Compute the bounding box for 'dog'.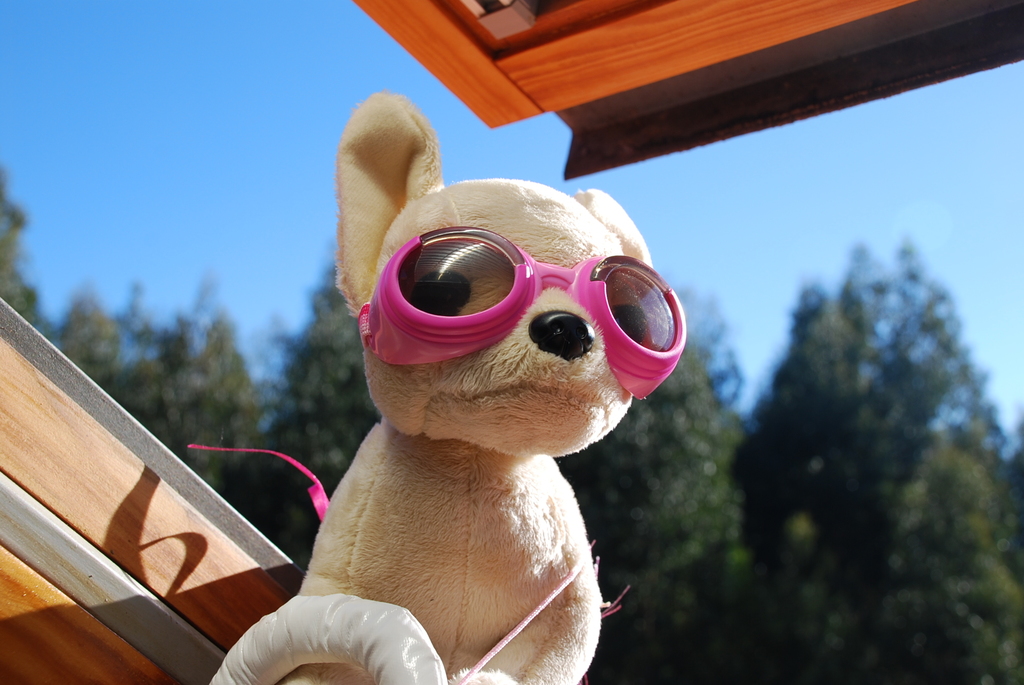
crop(269, 91, 655, 684).
